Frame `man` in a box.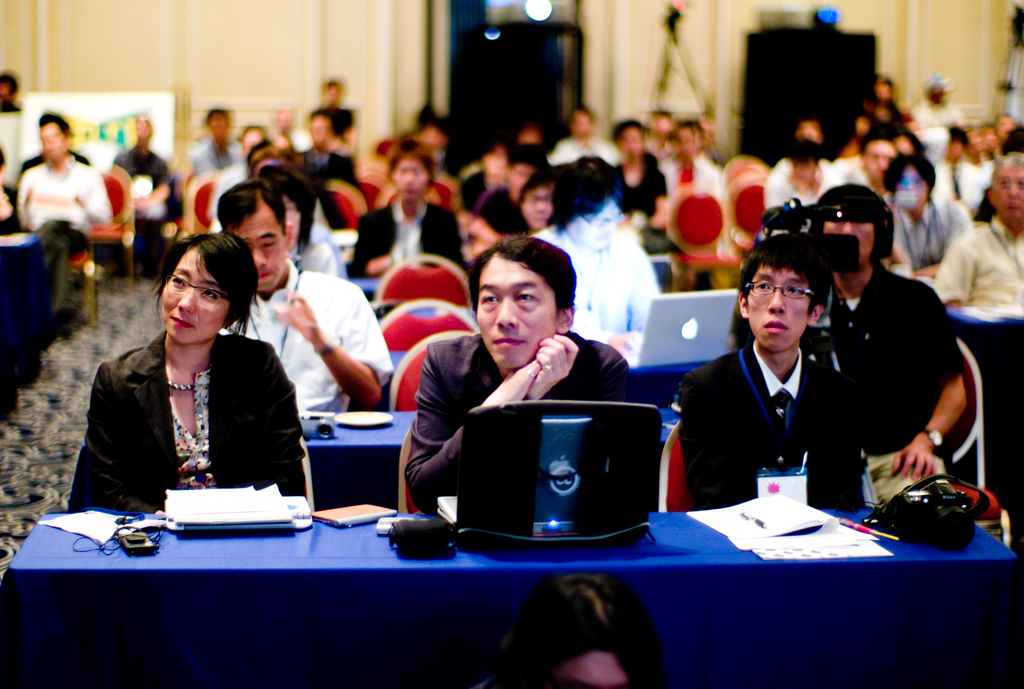
308 118 356 186.
